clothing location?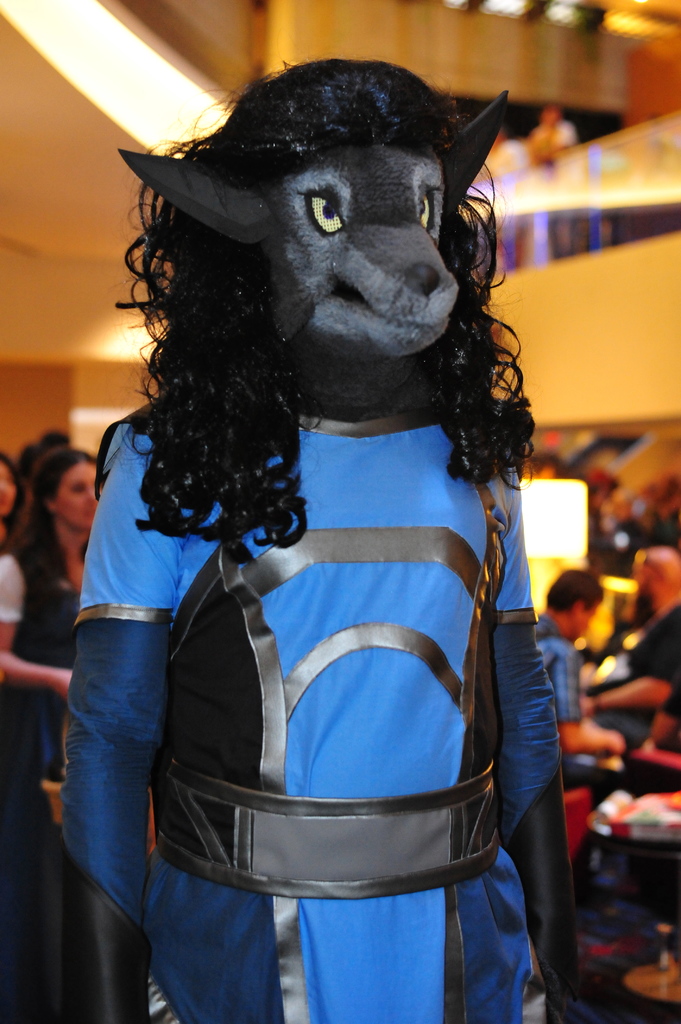
[left=552, top=610, right=680, bottom=752]
